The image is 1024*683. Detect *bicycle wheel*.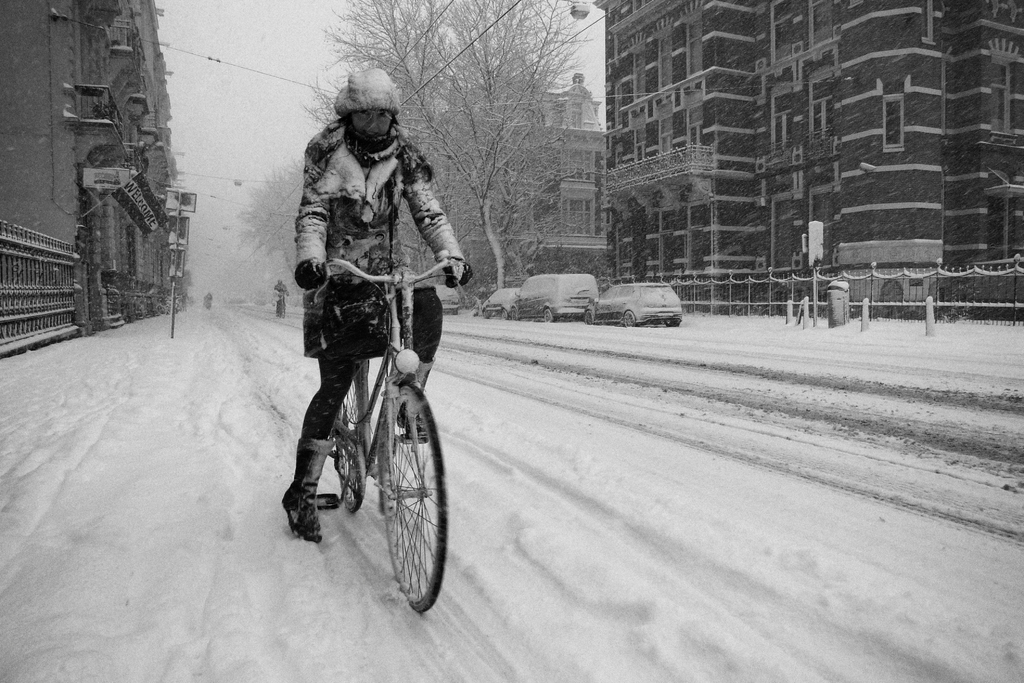
Detection: select_region(371, 379, 451, 618).
